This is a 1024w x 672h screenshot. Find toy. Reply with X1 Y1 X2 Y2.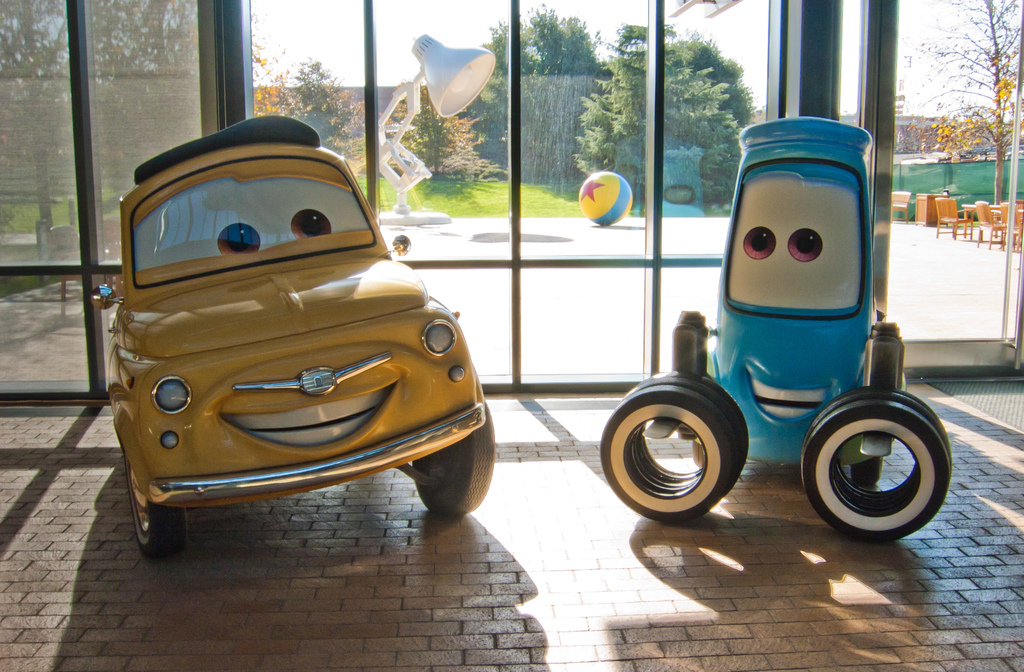
600 111 957 545.
